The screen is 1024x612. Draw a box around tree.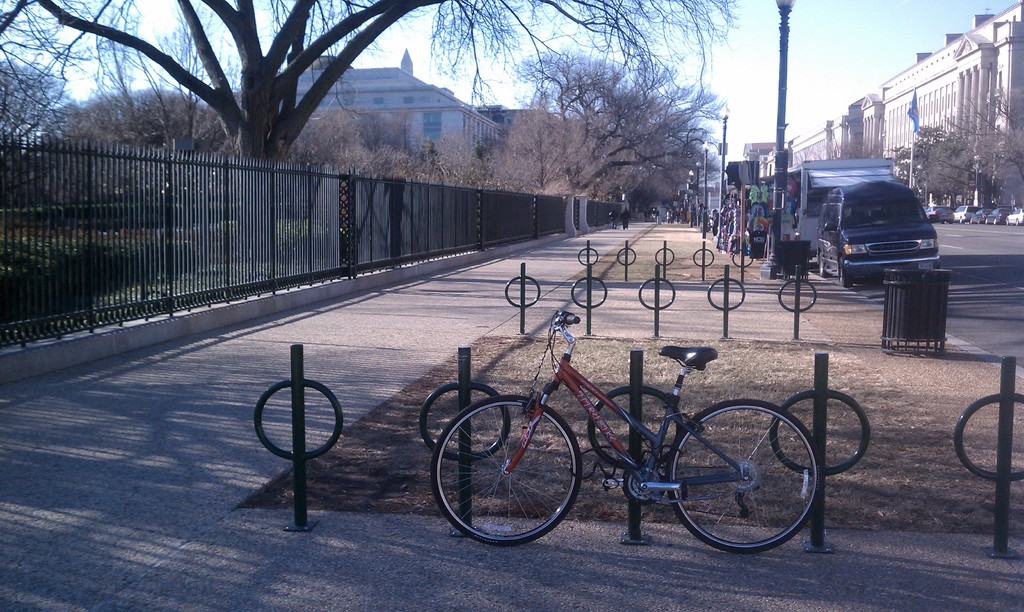
bbox=(374, 117, 426, 263).
